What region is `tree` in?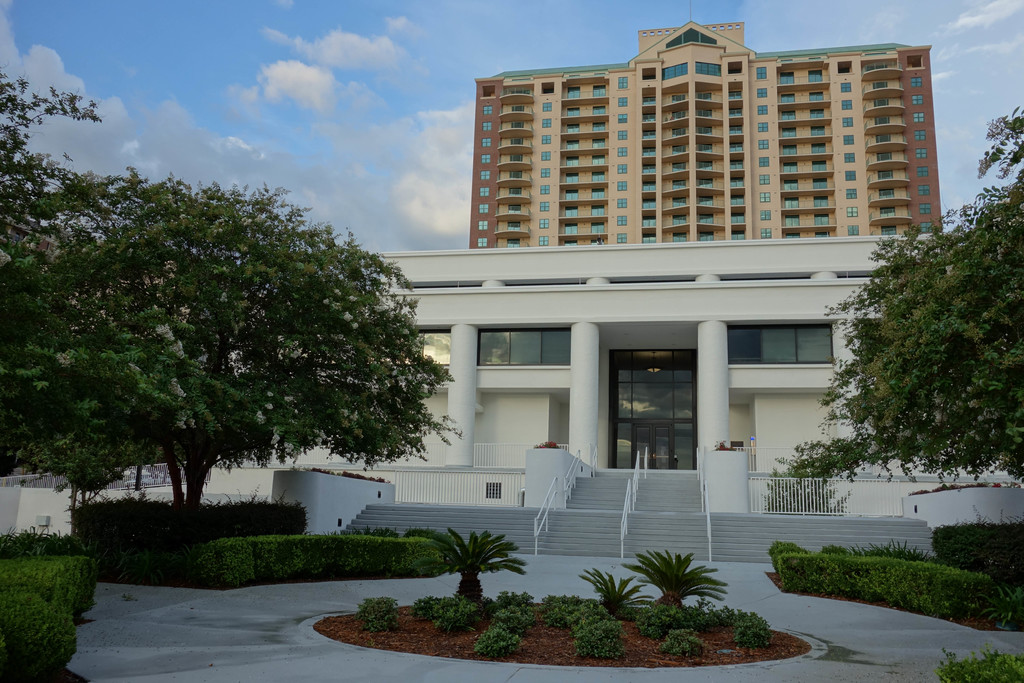
box=[0, 72, 463, 563].
